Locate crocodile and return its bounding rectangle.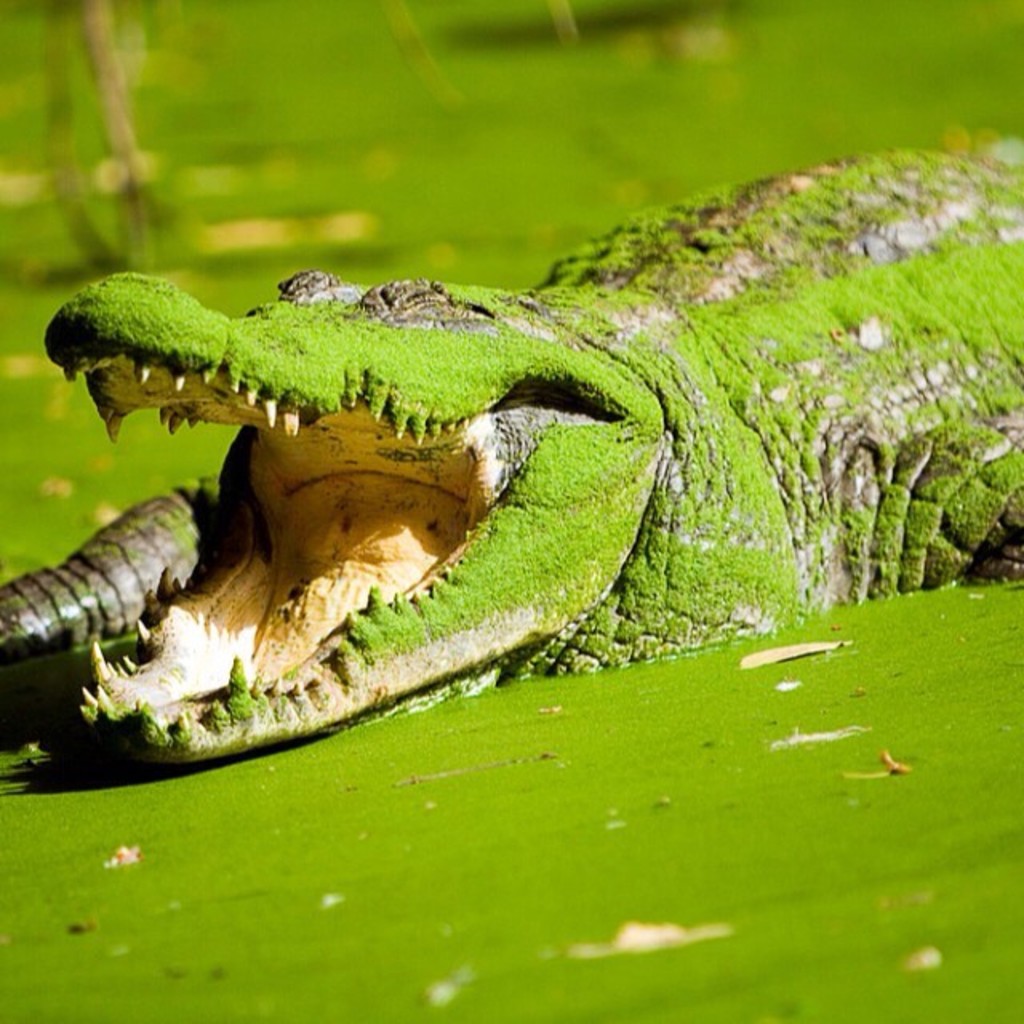
box=[0, 154, 1022, 762].
